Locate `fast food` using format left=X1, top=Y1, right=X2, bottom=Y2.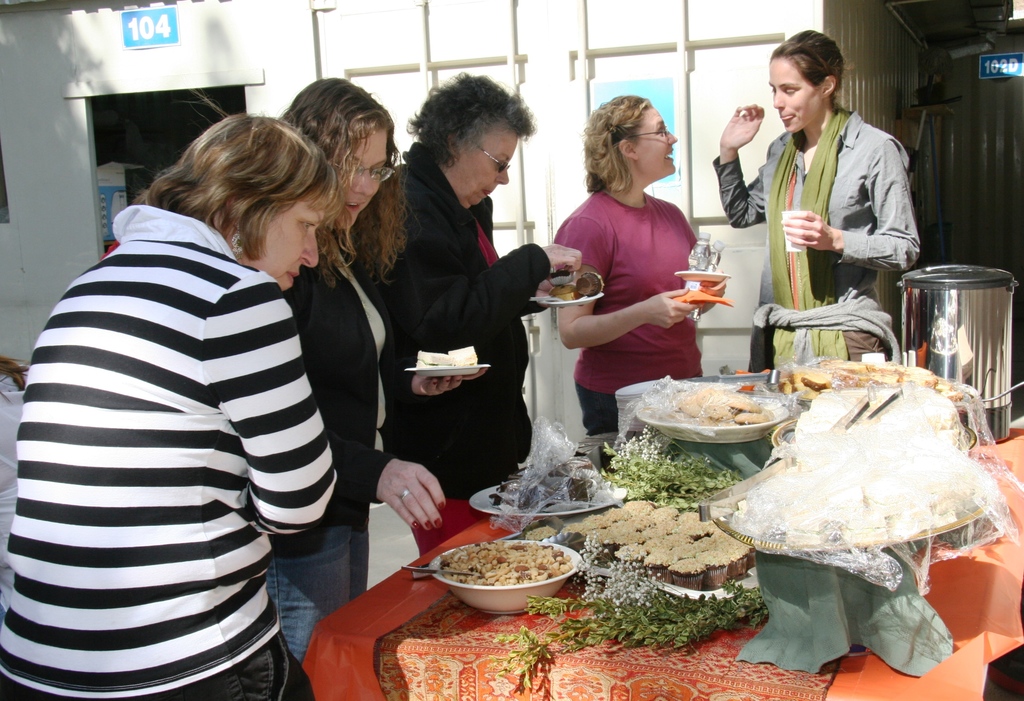
left=598, top=504, right=637, bottom=522.
